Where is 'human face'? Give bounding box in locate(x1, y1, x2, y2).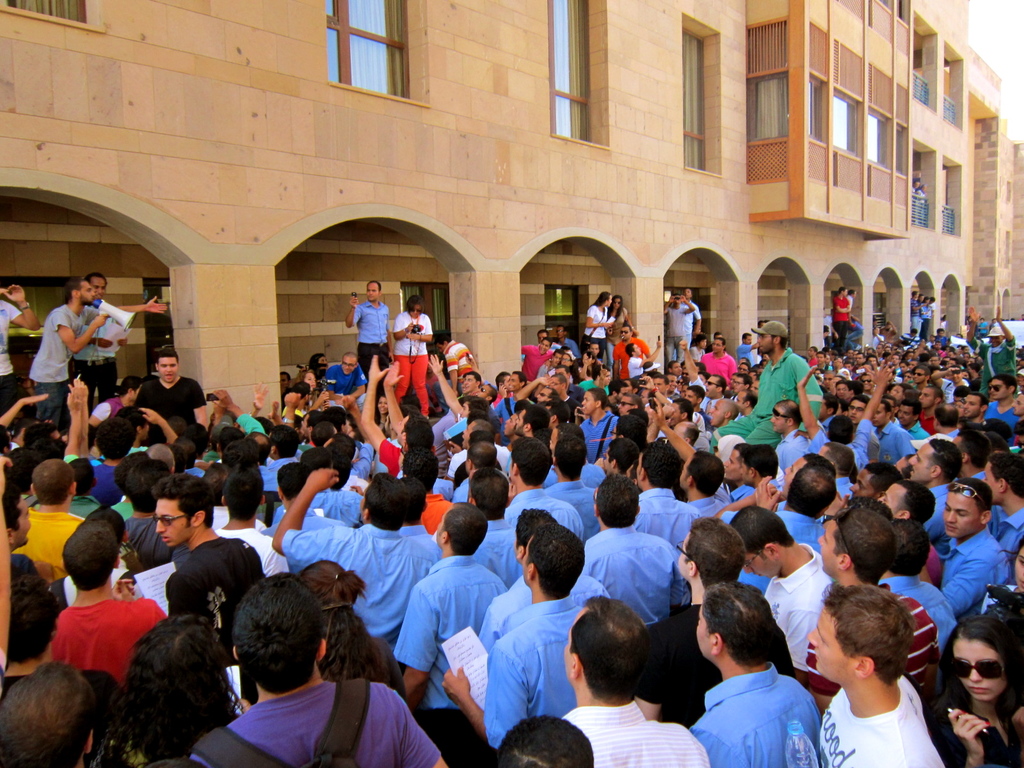
locate(616, 299, 623, 309).
